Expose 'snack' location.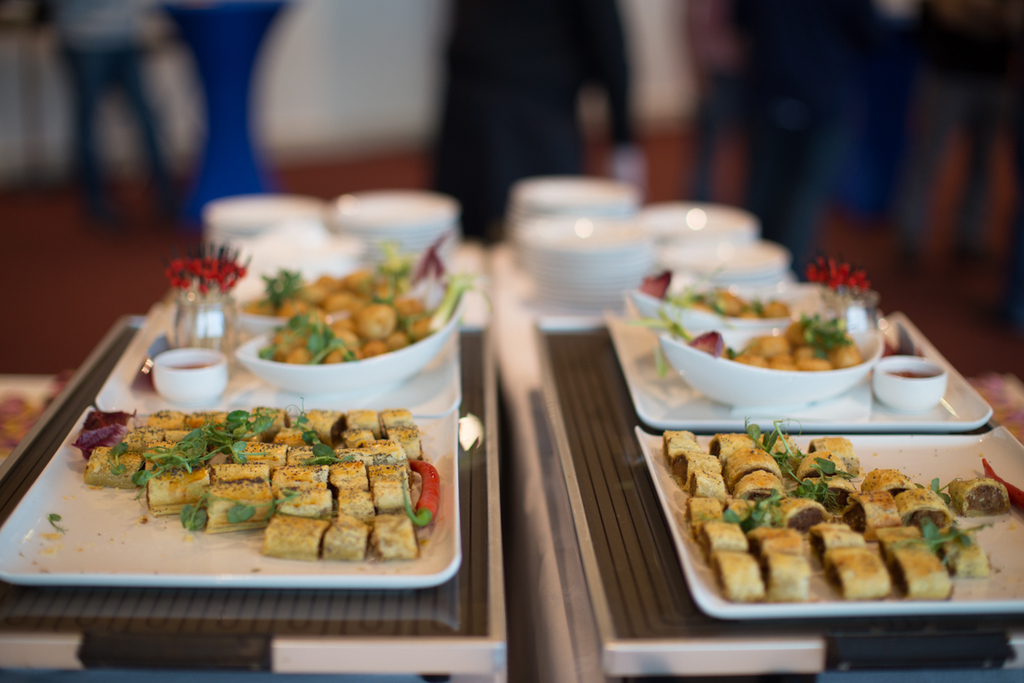
Exposed at bbox=(259, 510, 332, 563).
